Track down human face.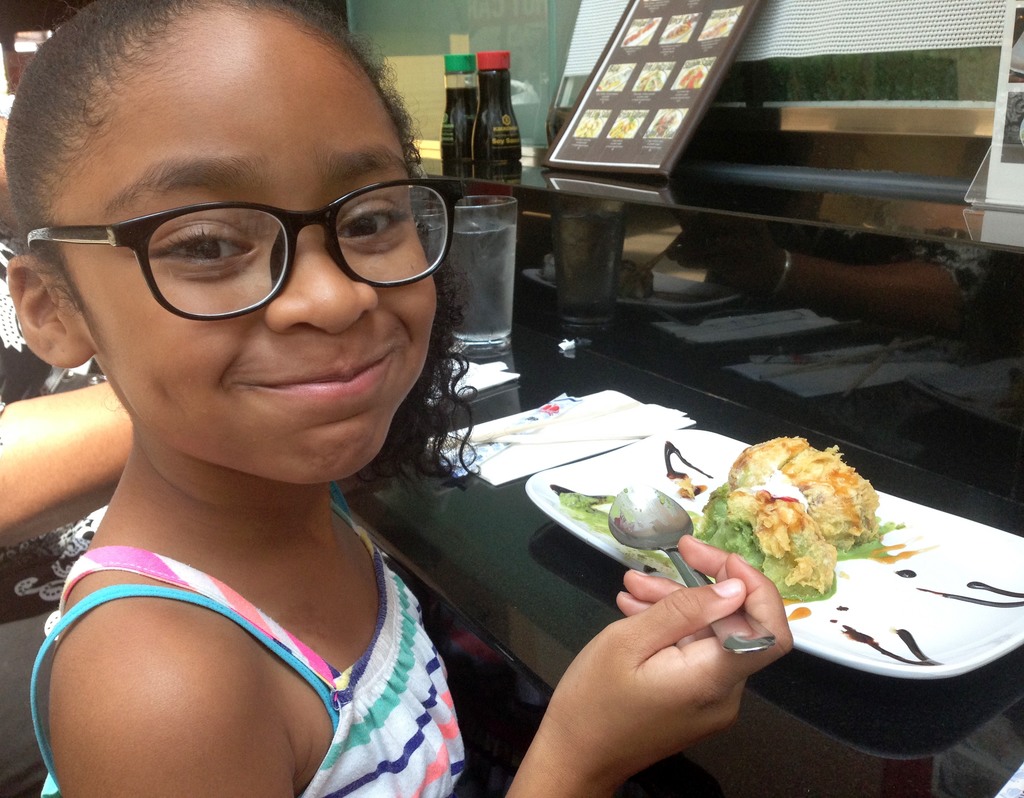
Tracked to <bbox>49, 3, 437, 481</bbox>.
